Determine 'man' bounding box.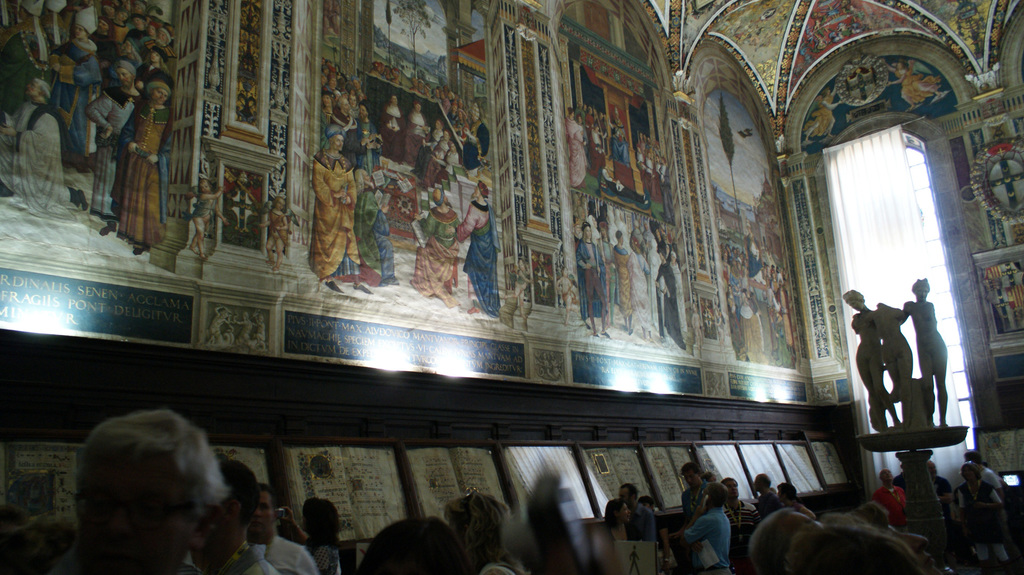
Determined: [719, 473, 766, 564].
